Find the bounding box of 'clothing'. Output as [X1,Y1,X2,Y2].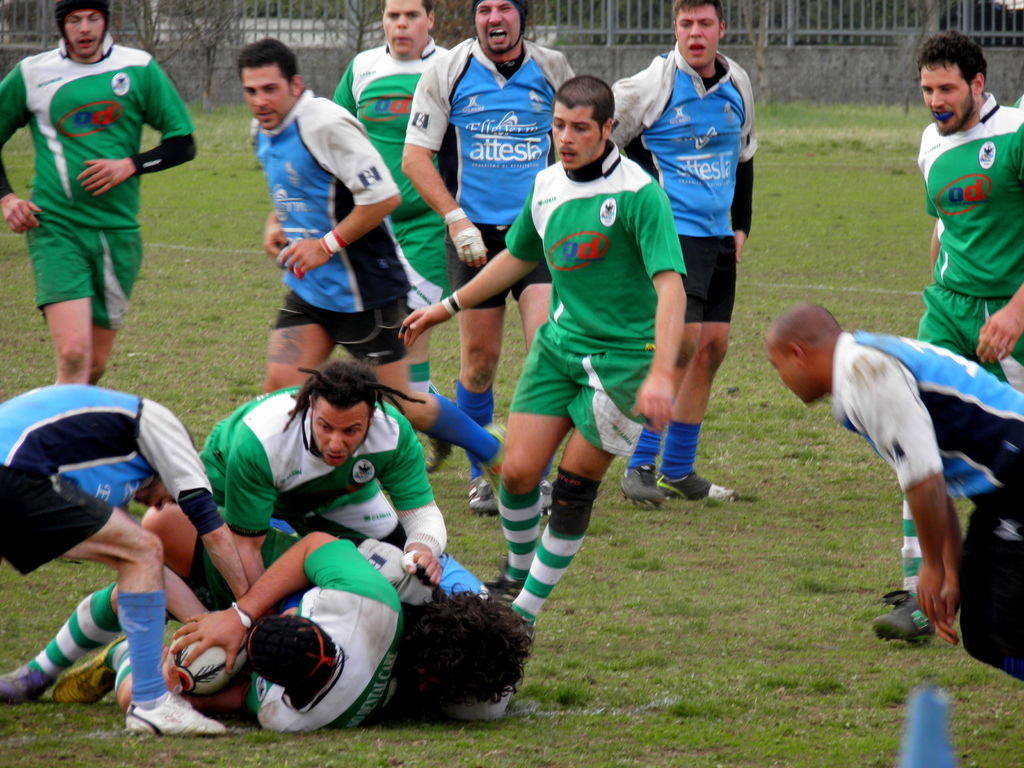
[0,31,195,329].
